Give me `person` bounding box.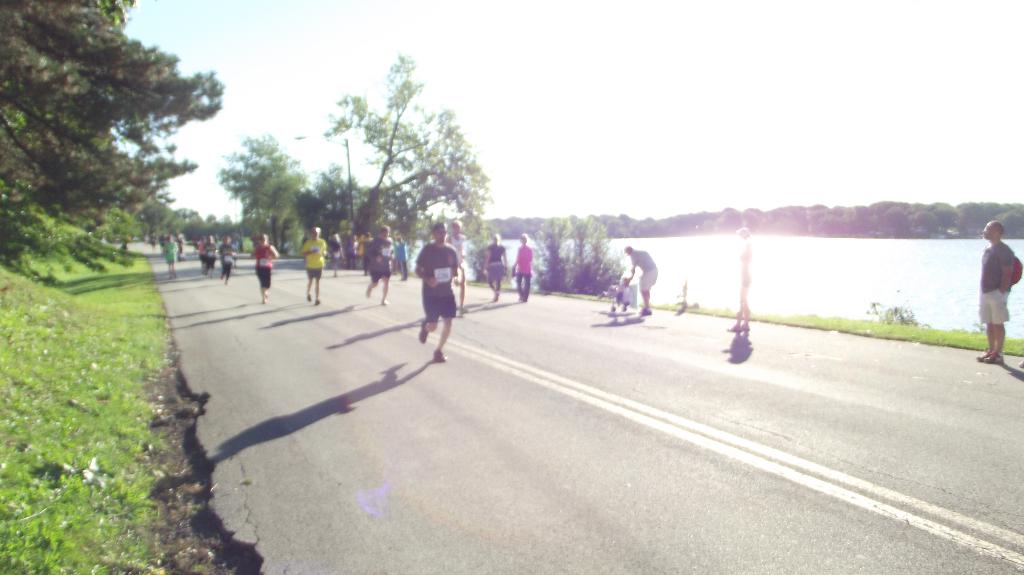
365, 224, 390, 303.
